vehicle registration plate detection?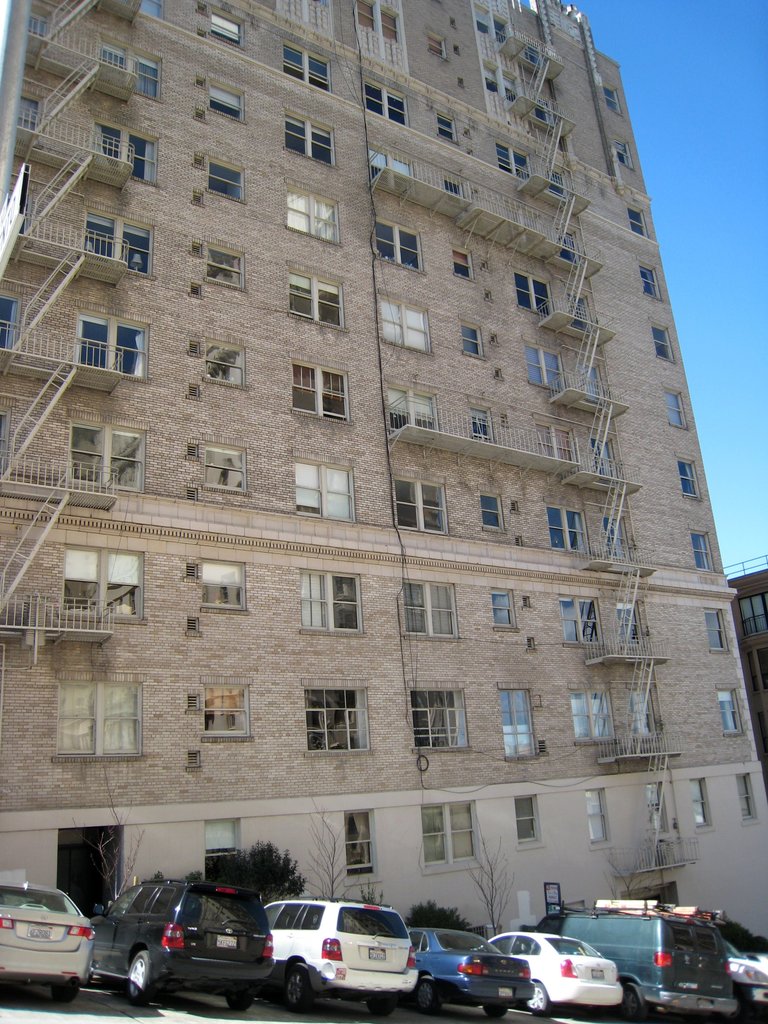
217:932:238:950
